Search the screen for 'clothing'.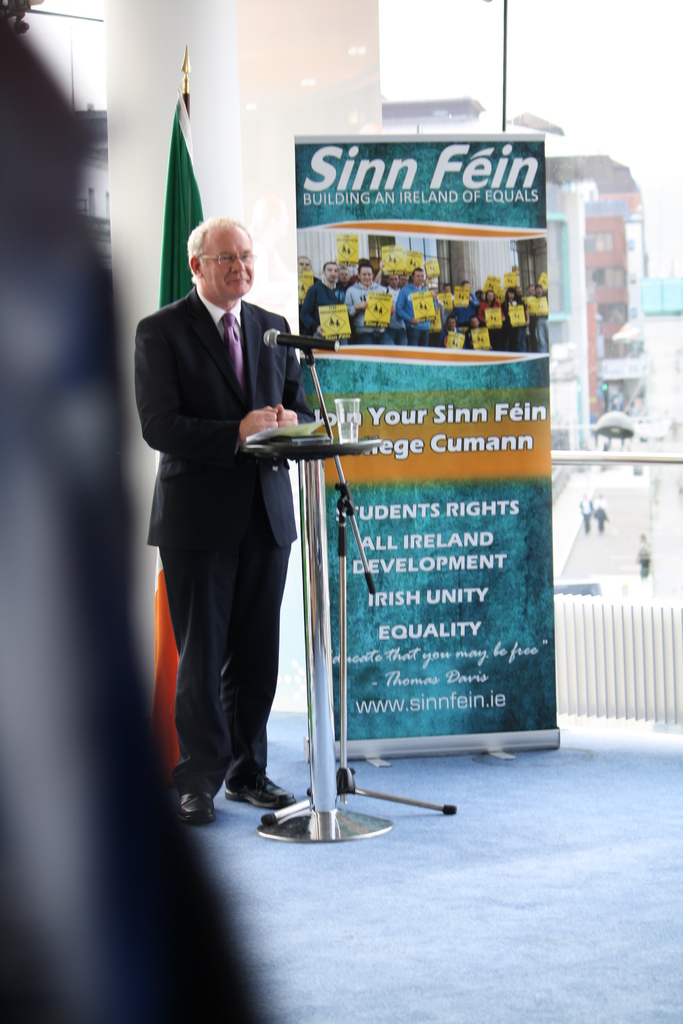
Found at Rect(385, 282, 406, 345).
